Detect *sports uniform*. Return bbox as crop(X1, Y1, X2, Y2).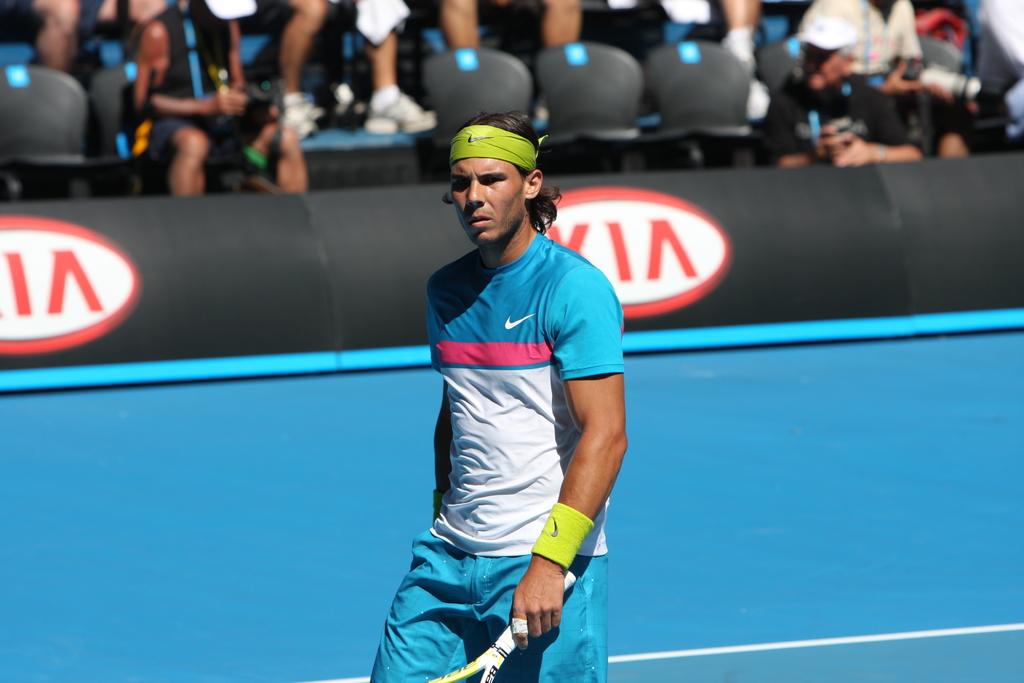
crop(369, 230, 623, 682).
